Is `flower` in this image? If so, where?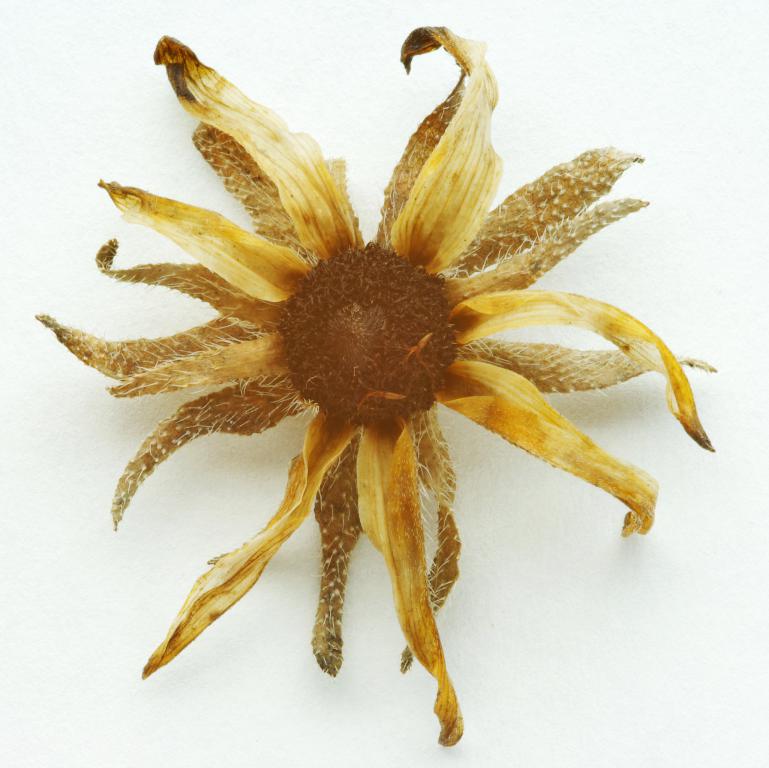
Yes, at pyautogui.locateOnScreen(57, 0, 694, 655).
